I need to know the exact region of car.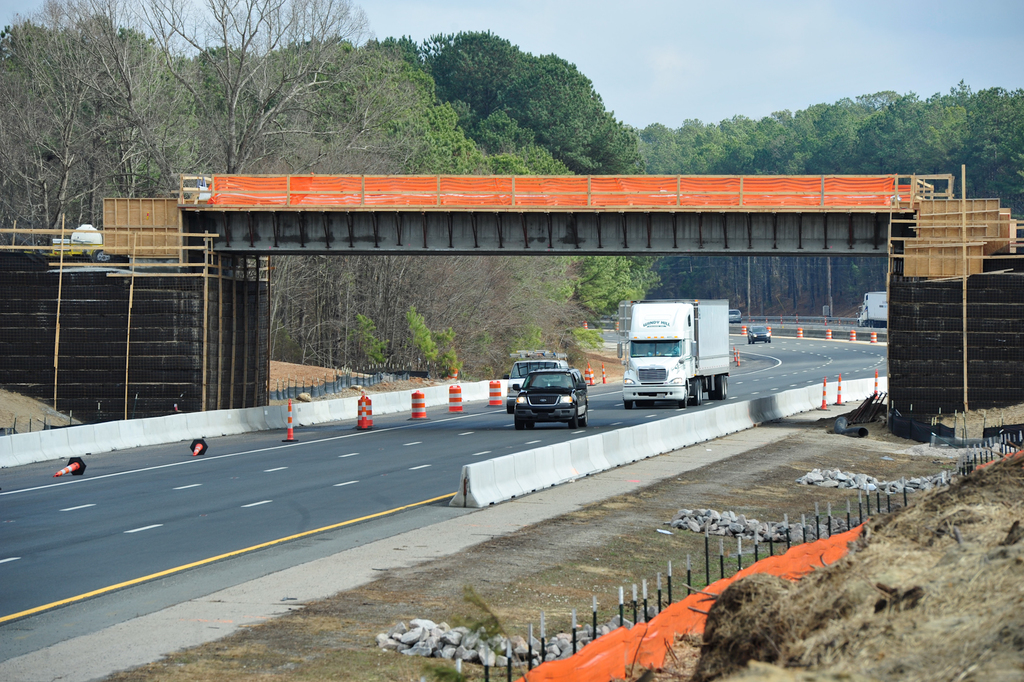
Region: [left=728, top=308, right=741, bottom=324].
